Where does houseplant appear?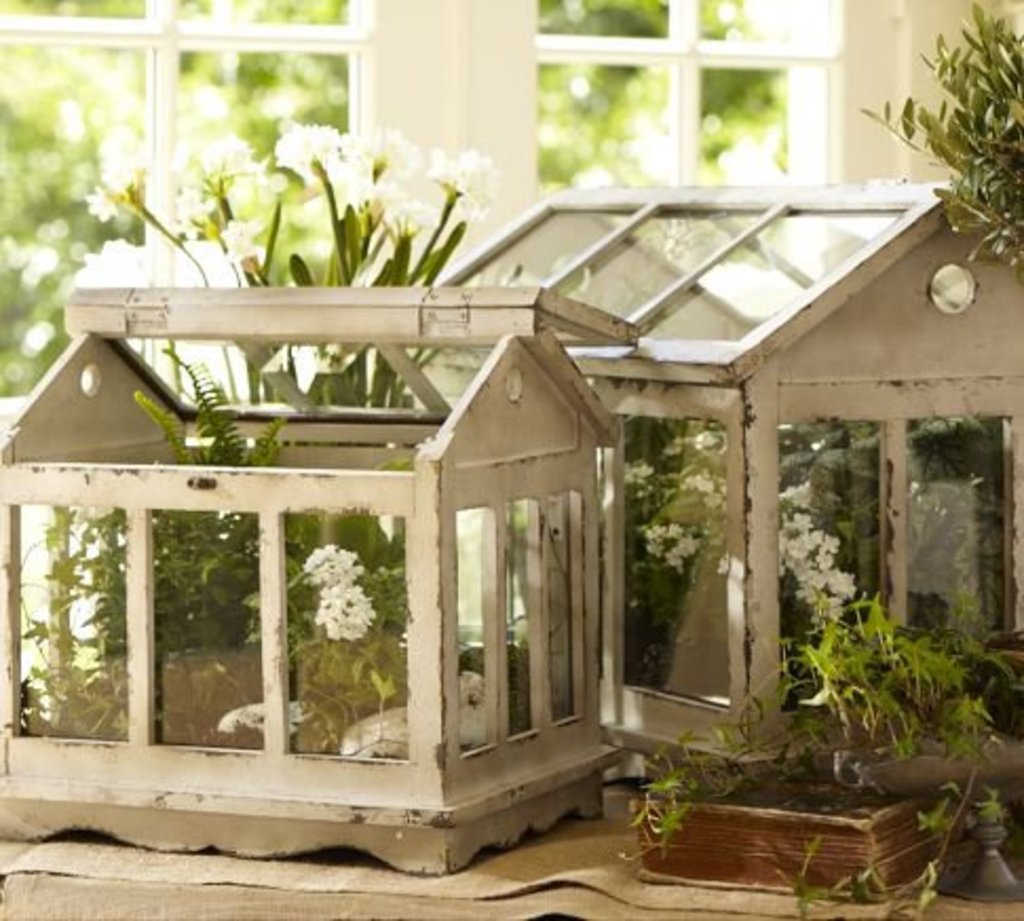
Appears at [left=600, top=642, right=975, bottom=885].
